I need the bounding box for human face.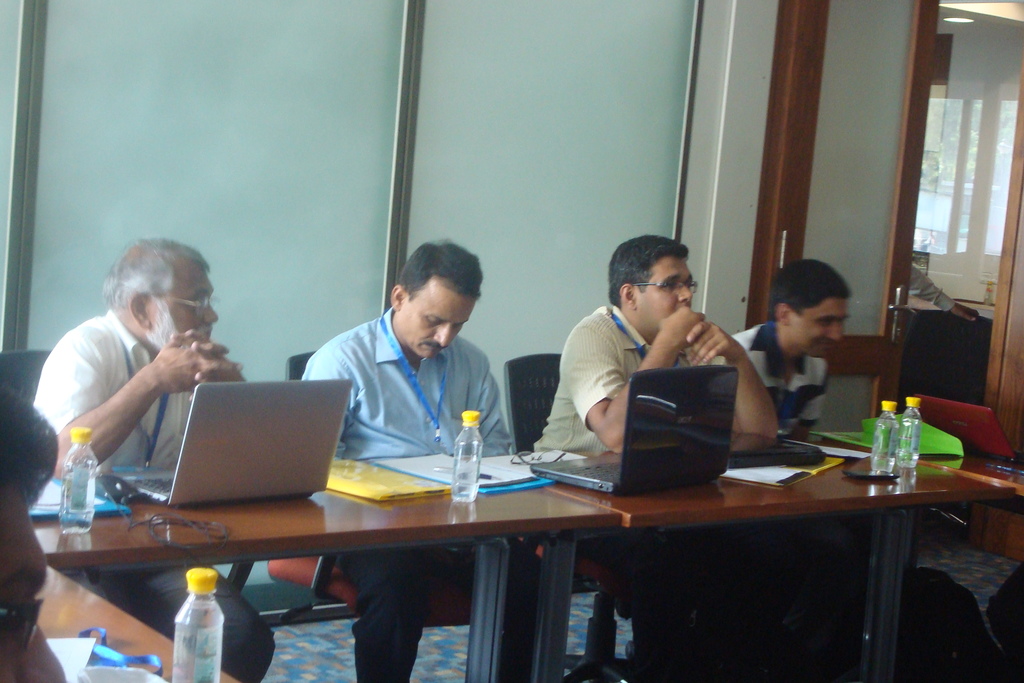
Here it is: <region>407, 283, 479, 358</region>.
